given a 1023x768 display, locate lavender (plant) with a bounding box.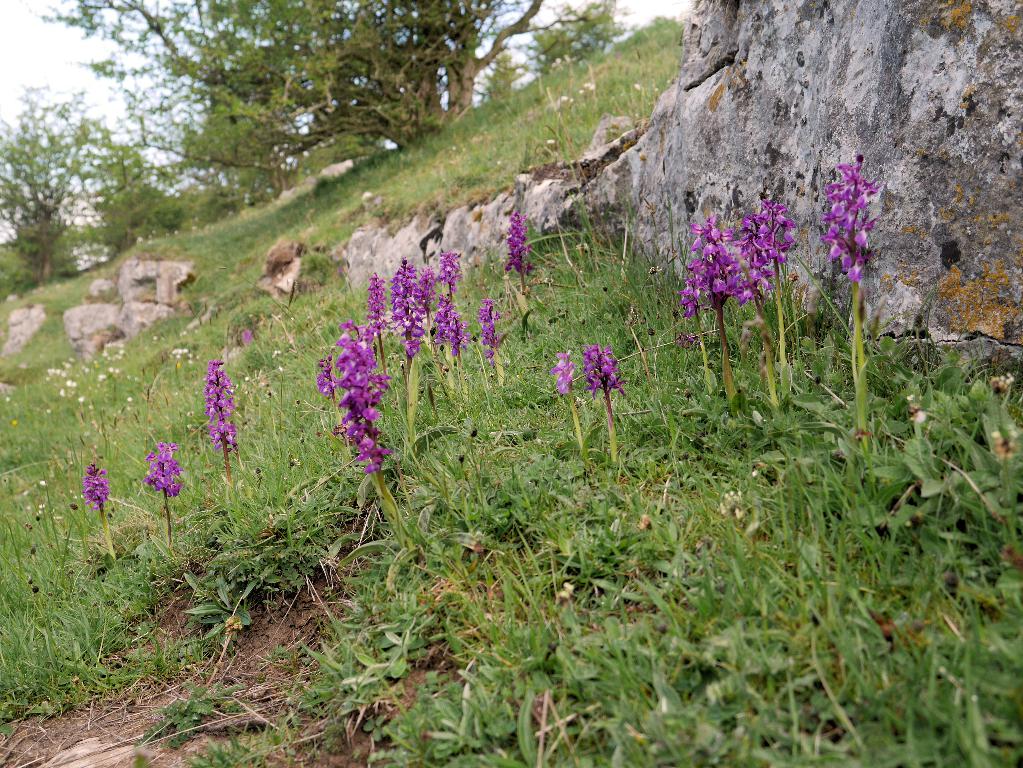
Located: l=735, t=178, r=800, b=371.
